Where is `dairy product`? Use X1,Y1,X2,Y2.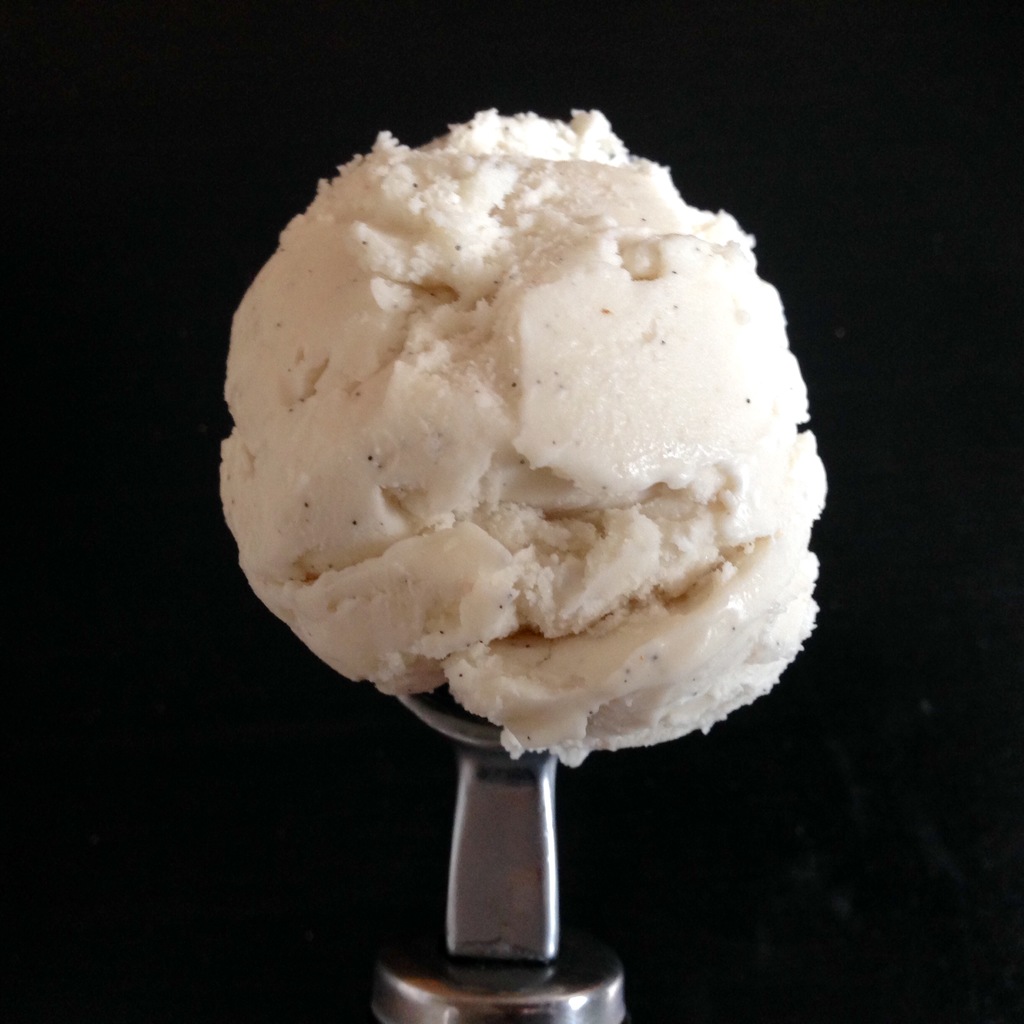
207,152,848,724.
